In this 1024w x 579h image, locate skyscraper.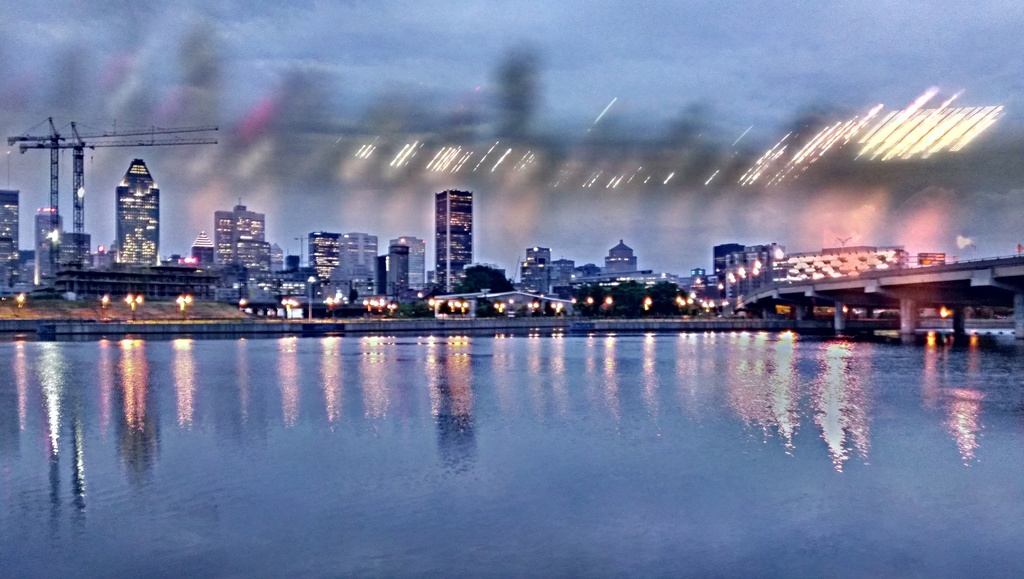
Bounding box: (left=112, top=157, right=159, bottom=265).
